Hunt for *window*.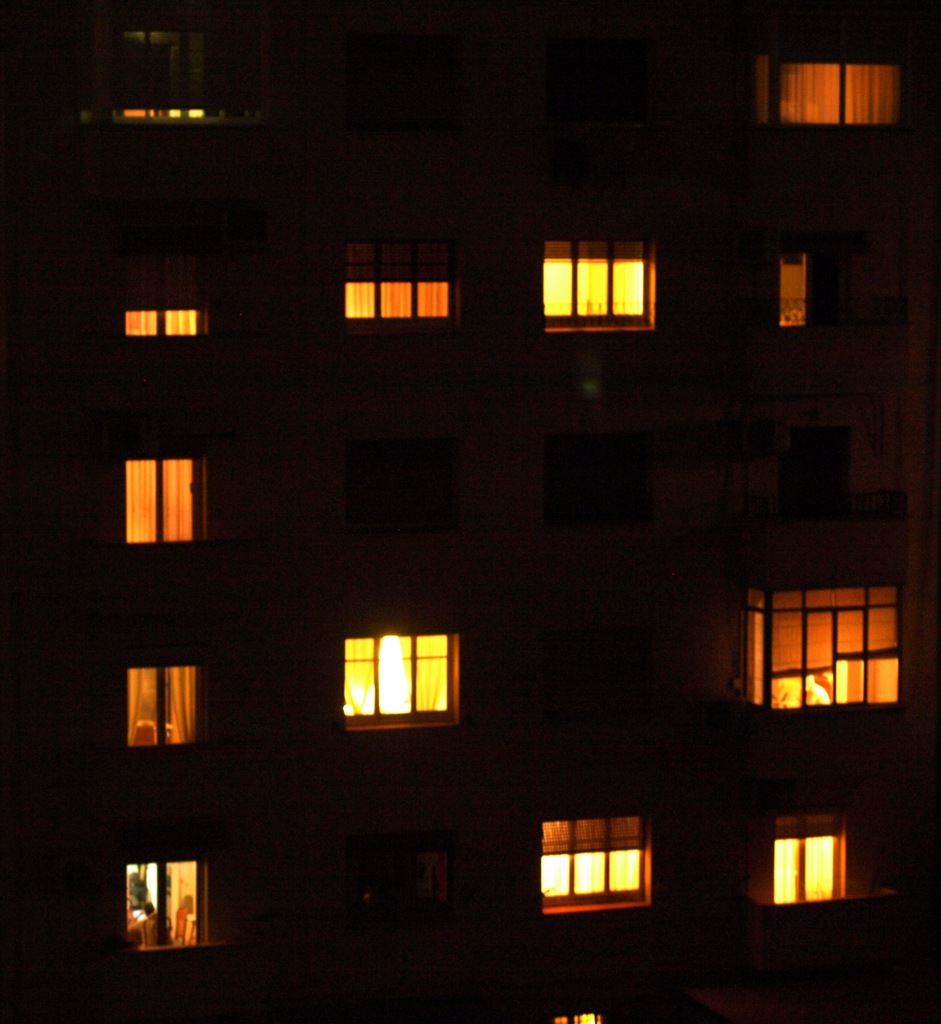
Hunted down at Rect(759, 822, 846, 915).
